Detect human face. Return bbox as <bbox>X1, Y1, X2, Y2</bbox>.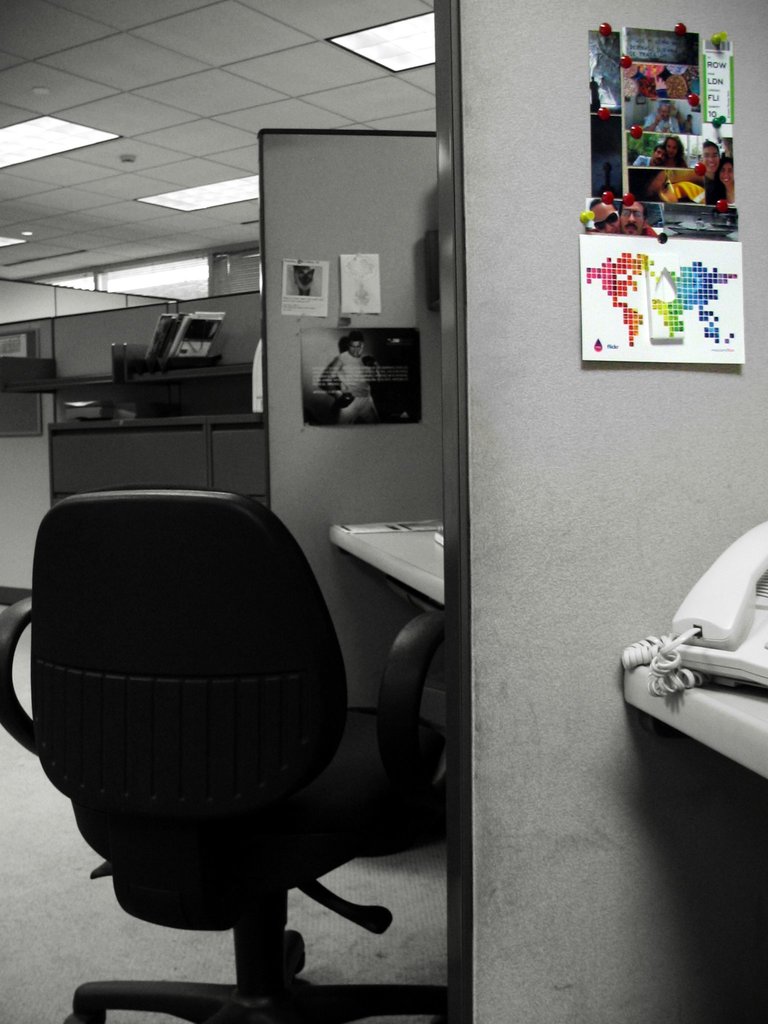
<bbox>701, 144, 718, 172</bbox>.
